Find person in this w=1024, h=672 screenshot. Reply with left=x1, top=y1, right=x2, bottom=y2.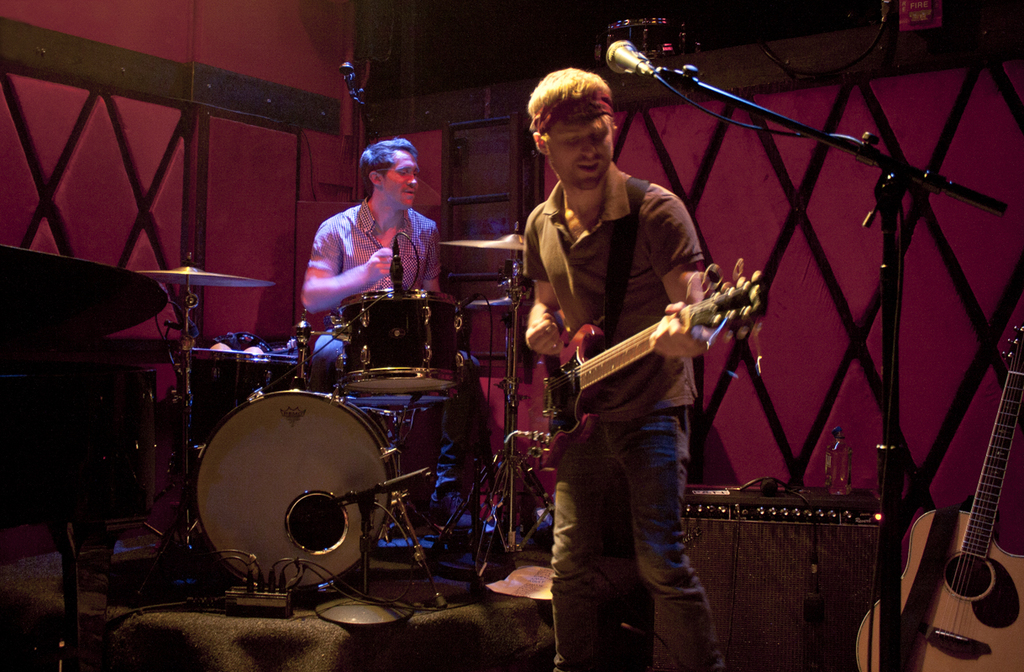
left=522, top=62, right=728, bottom=671.
